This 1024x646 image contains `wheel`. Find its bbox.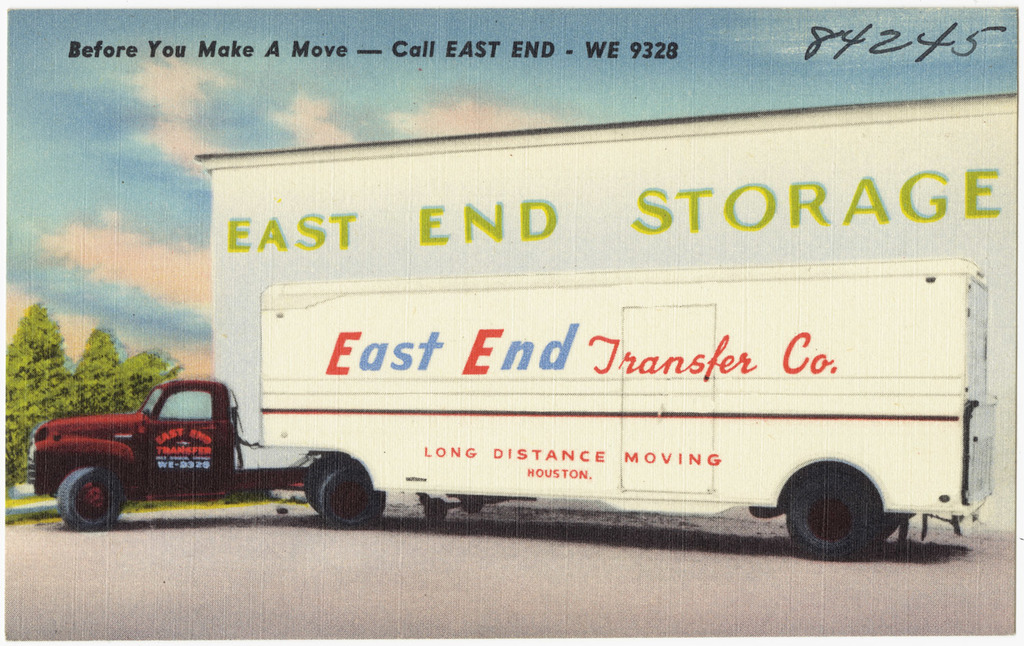
[460,490,487,517].
